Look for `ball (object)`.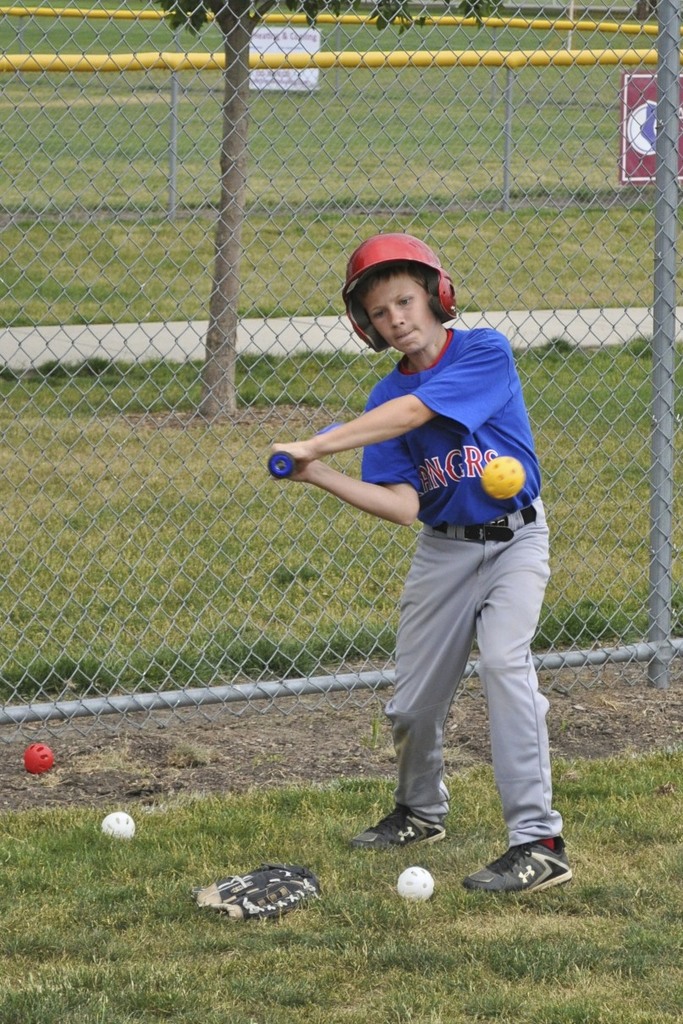
Found: 102/808/135/834.
